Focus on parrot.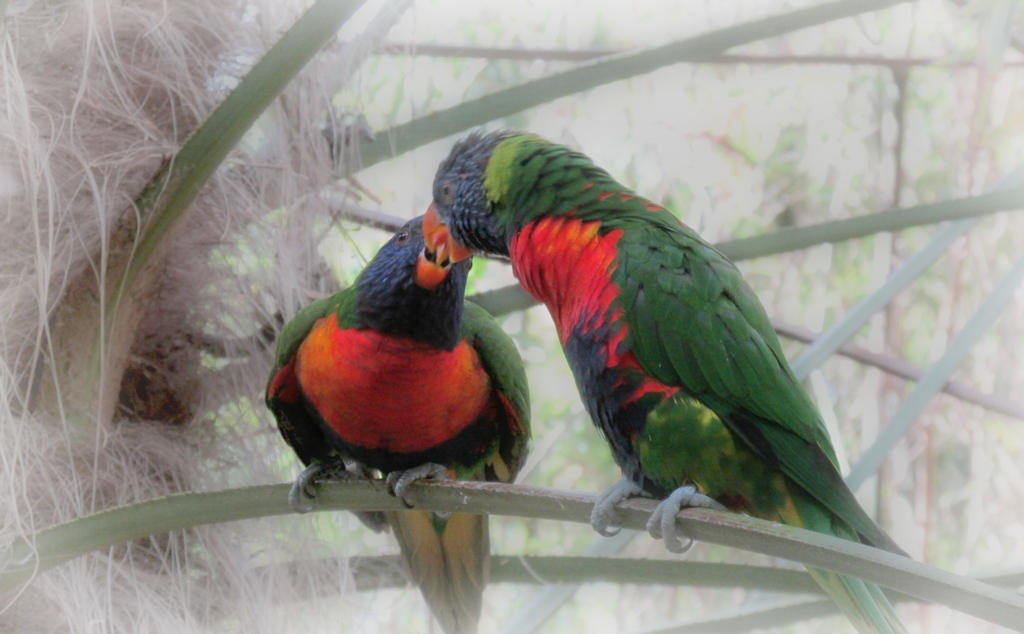
Focused at bbox(260, 207, 540, 632).
